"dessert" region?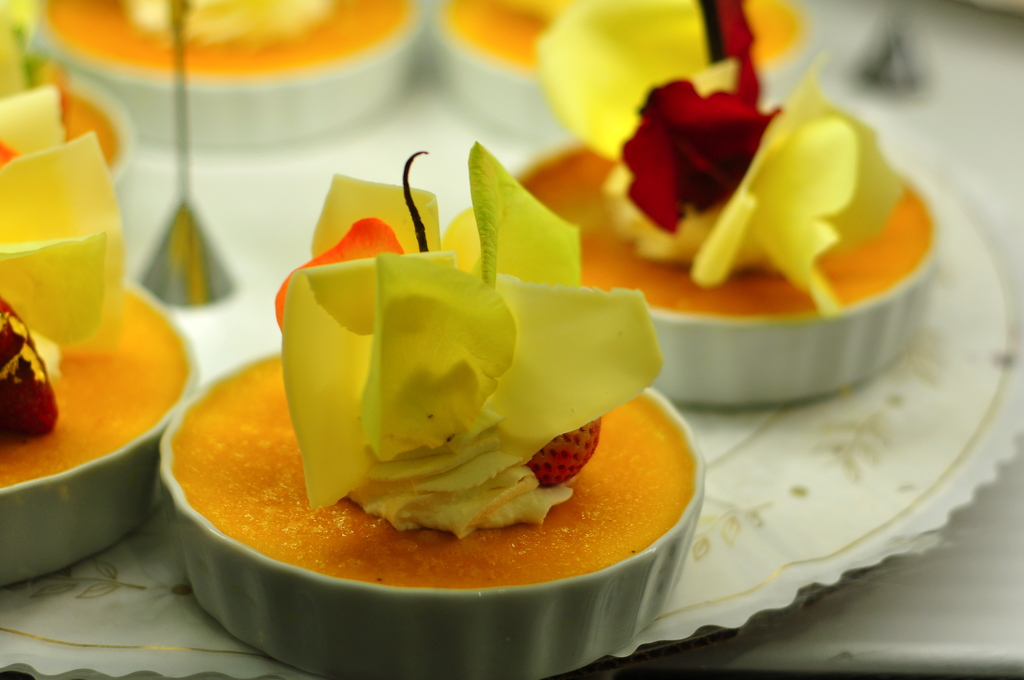
[left=155, top=134, right=710, bottom=678]
